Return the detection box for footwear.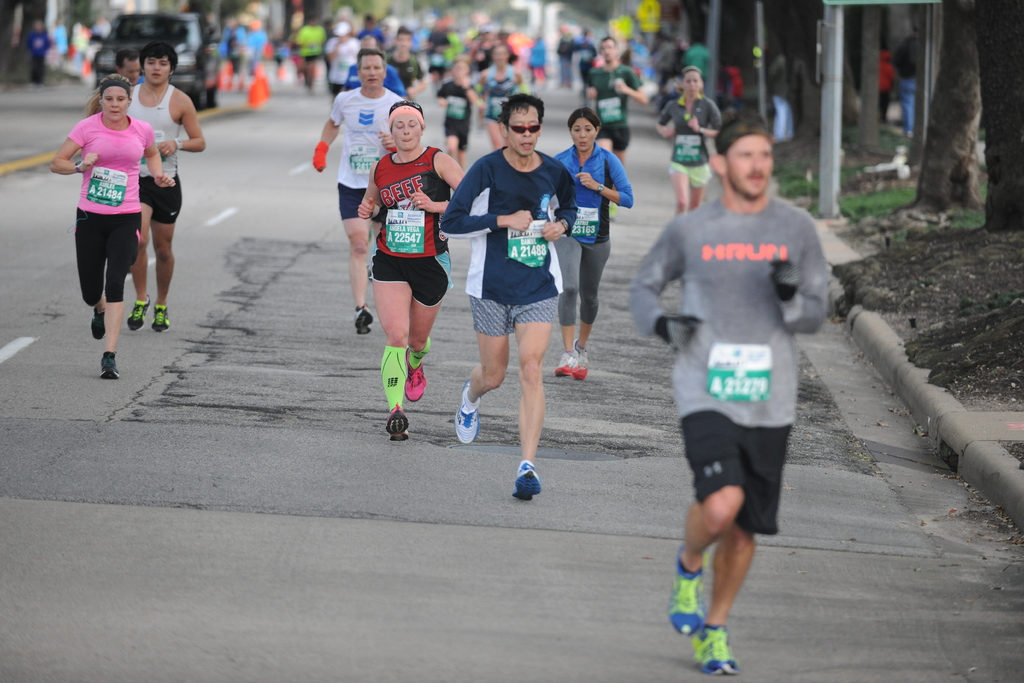
<bbox>92, 315, 110, 340</bbox>.
